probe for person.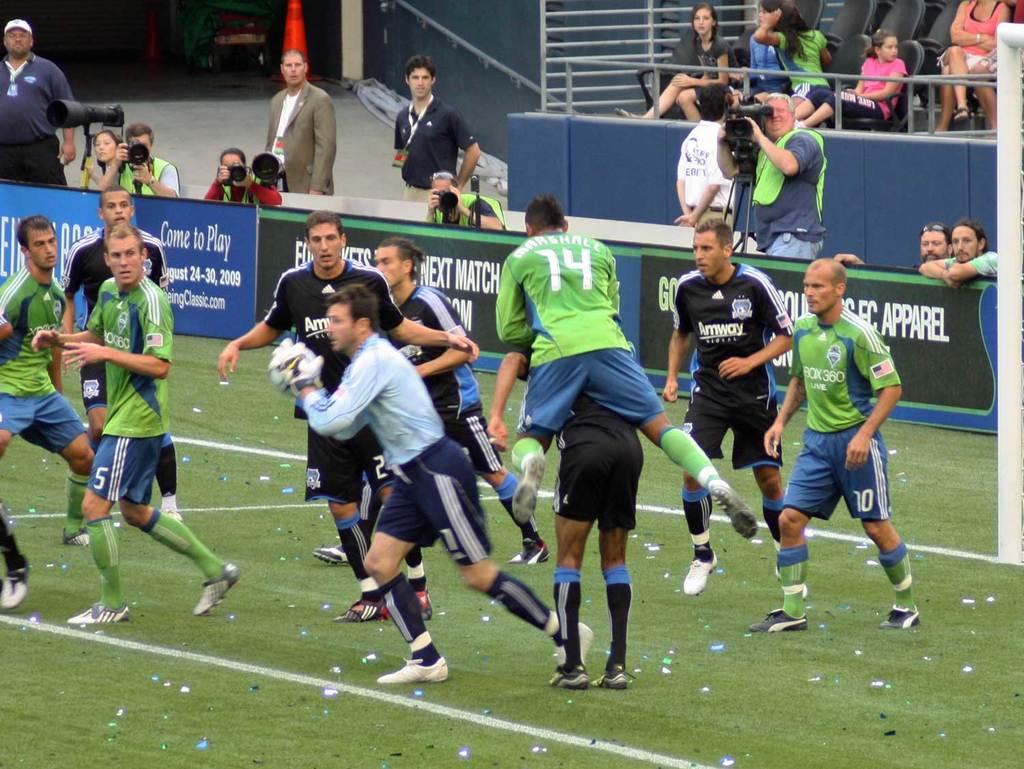
Probe result: (203,148,285,205).
